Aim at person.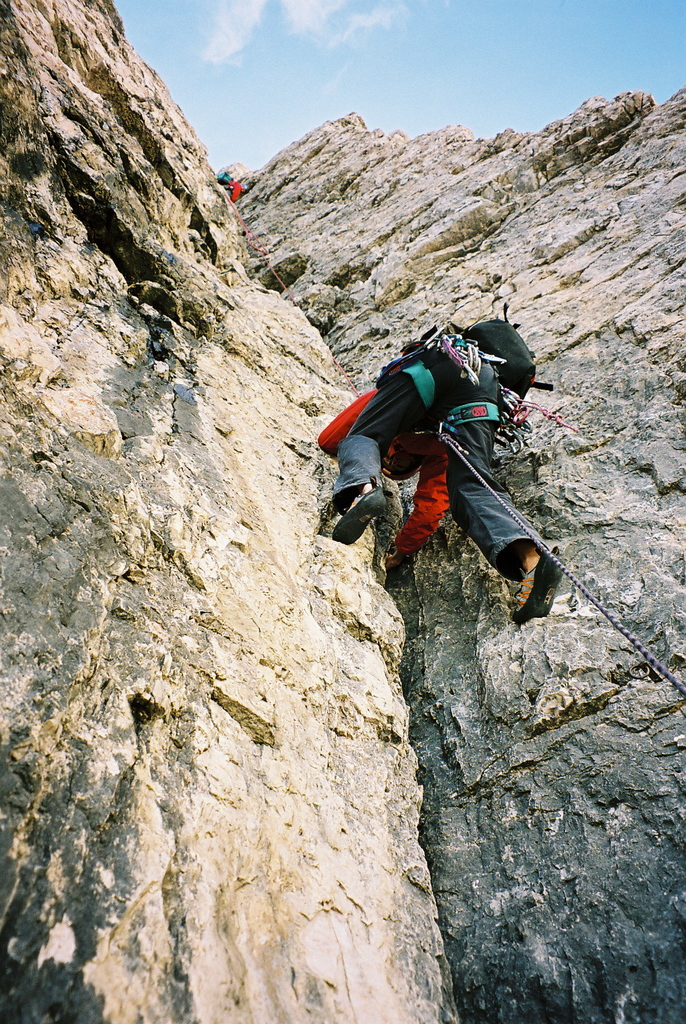
Aimed at select_region(325, 307, 551, 584).
